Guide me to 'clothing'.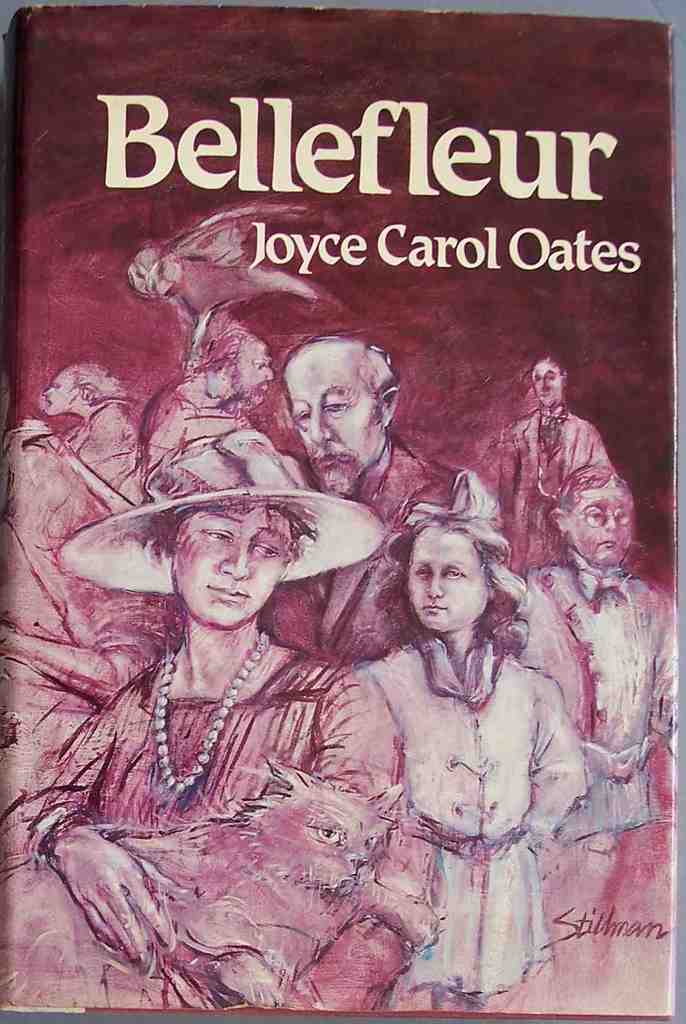
Guidance: [472,404,612,575].
